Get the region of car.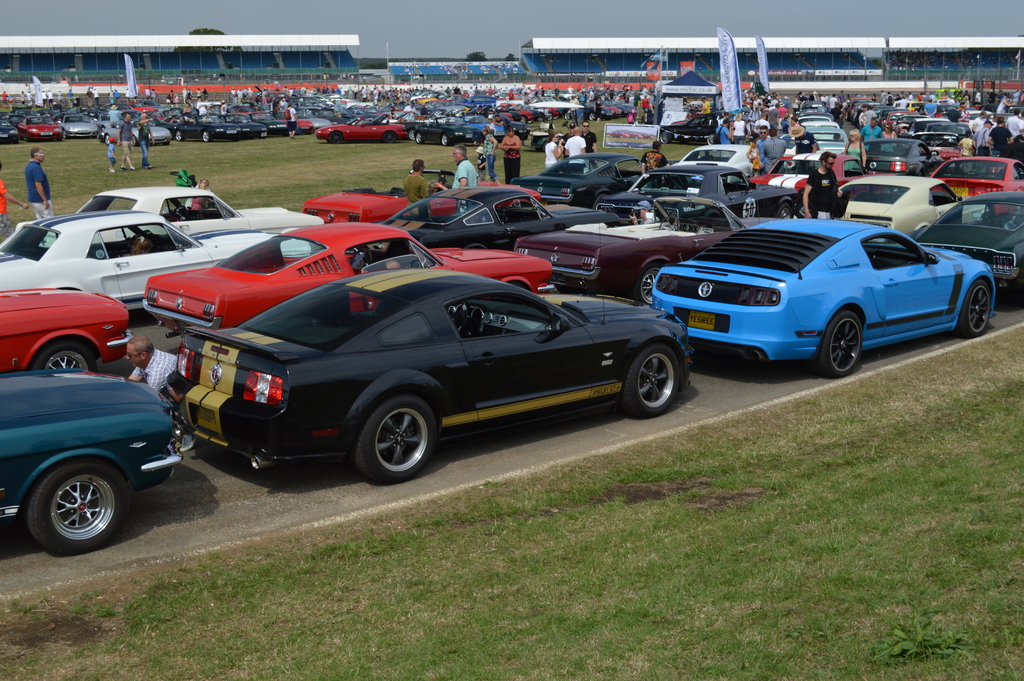
bbox(406, 111, 495, 149).
